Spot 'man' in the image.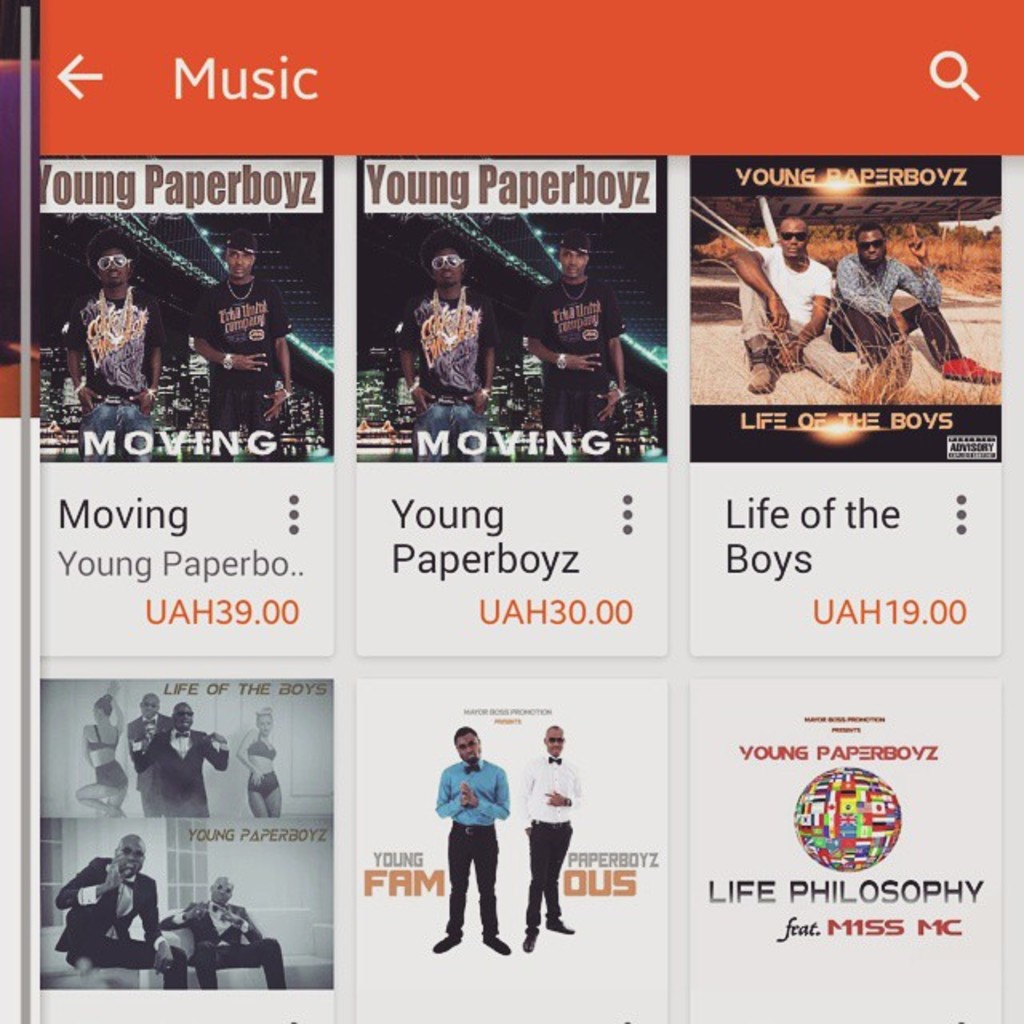
'man' found at [left=128, top=701, right=158, bottom=779].
